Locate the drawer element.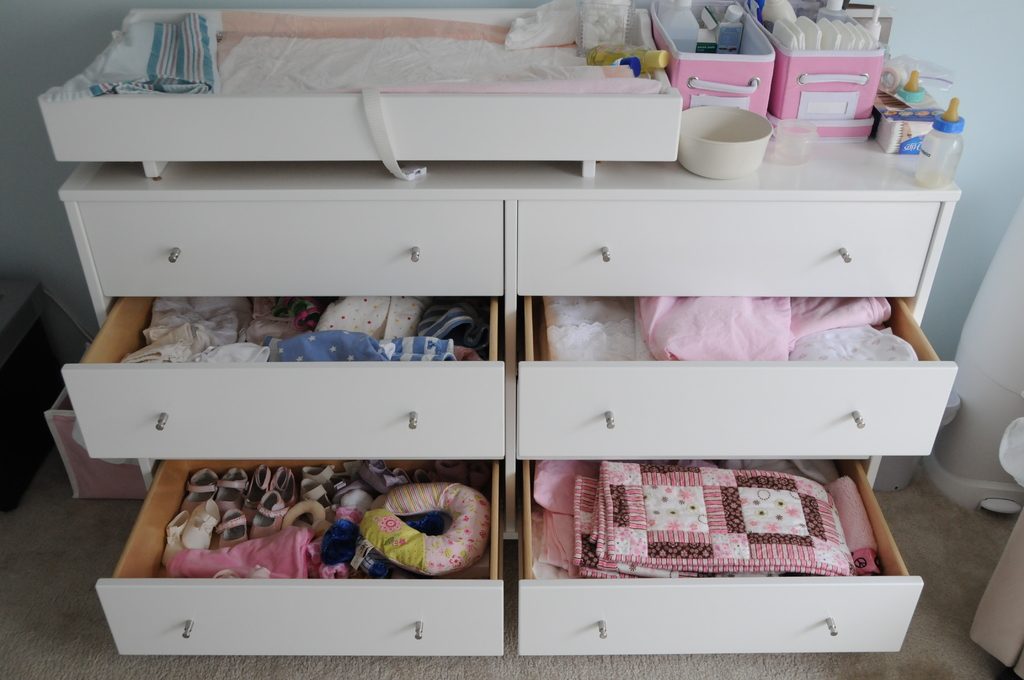
Element bbox: bbox(523, 298, 961, 457).
